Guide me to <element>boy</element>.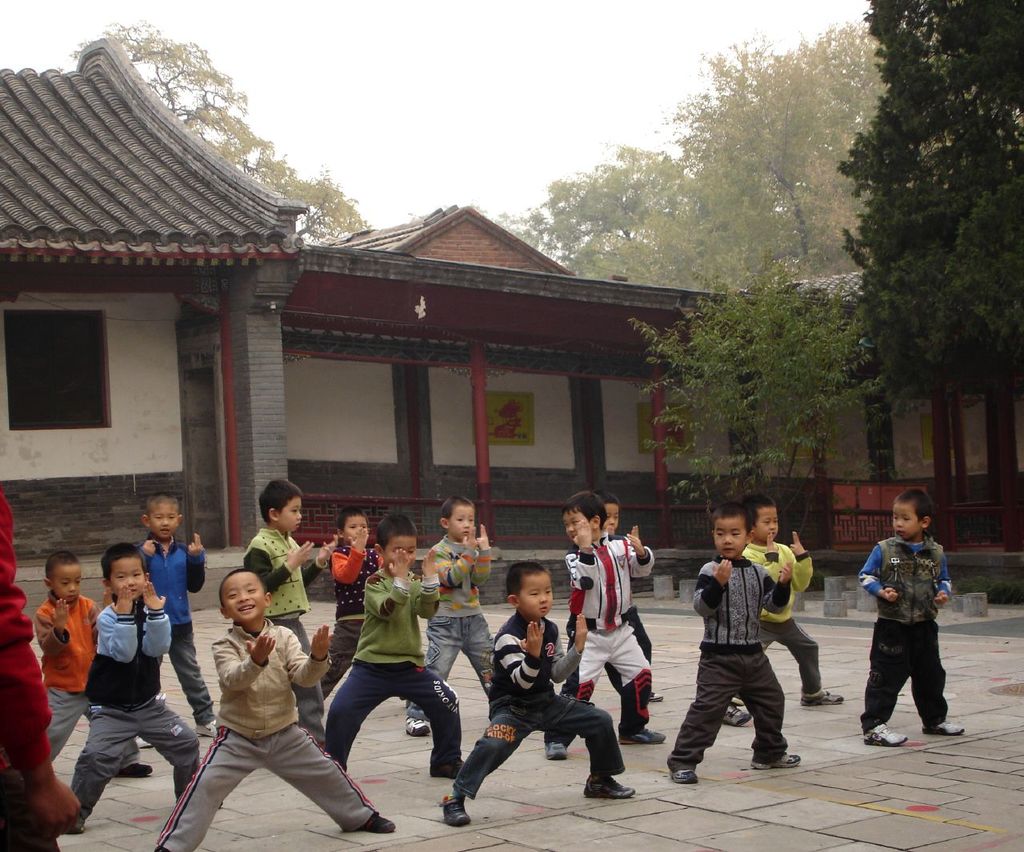
Guidance: x1=666, y1=501, x2=802, y2=785.
